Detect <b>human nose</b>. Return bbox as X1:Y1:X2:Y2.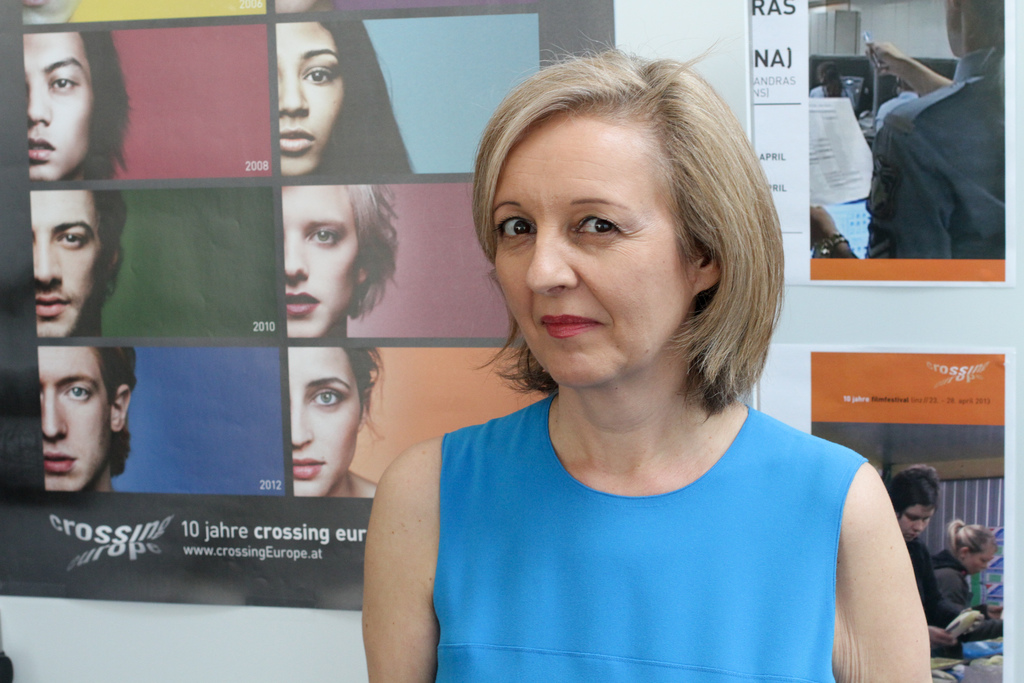
289:397:314:448.
